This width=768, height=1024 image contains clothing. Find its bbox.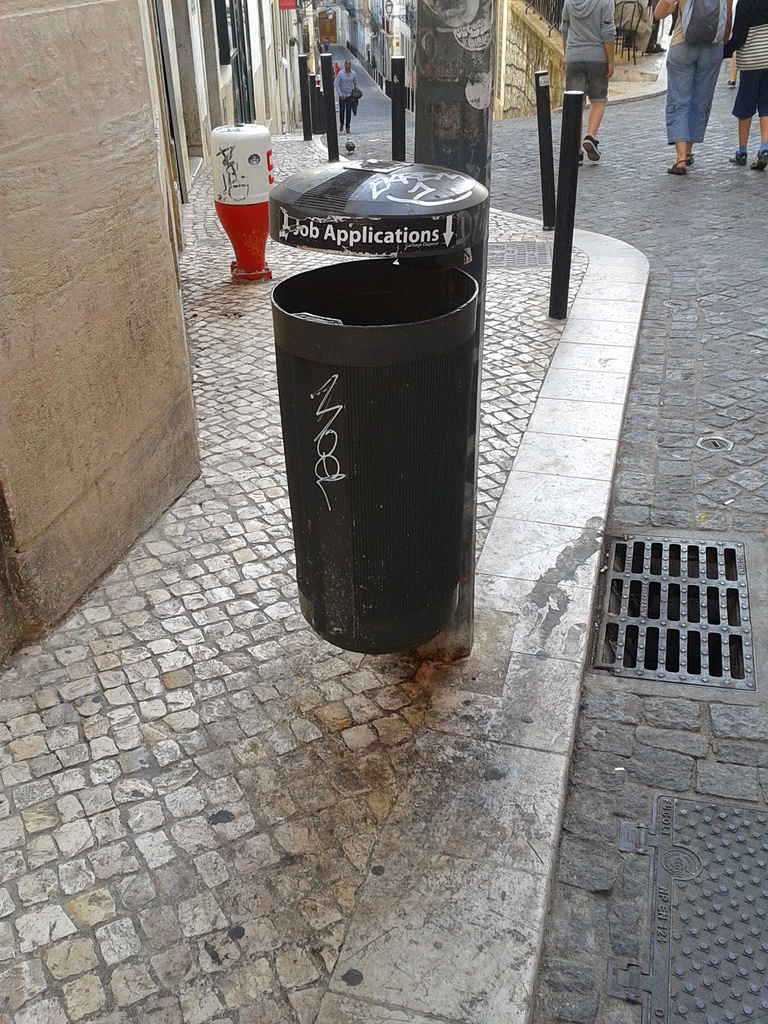
(x1=559, y1=0, x2=618, y2=107).
